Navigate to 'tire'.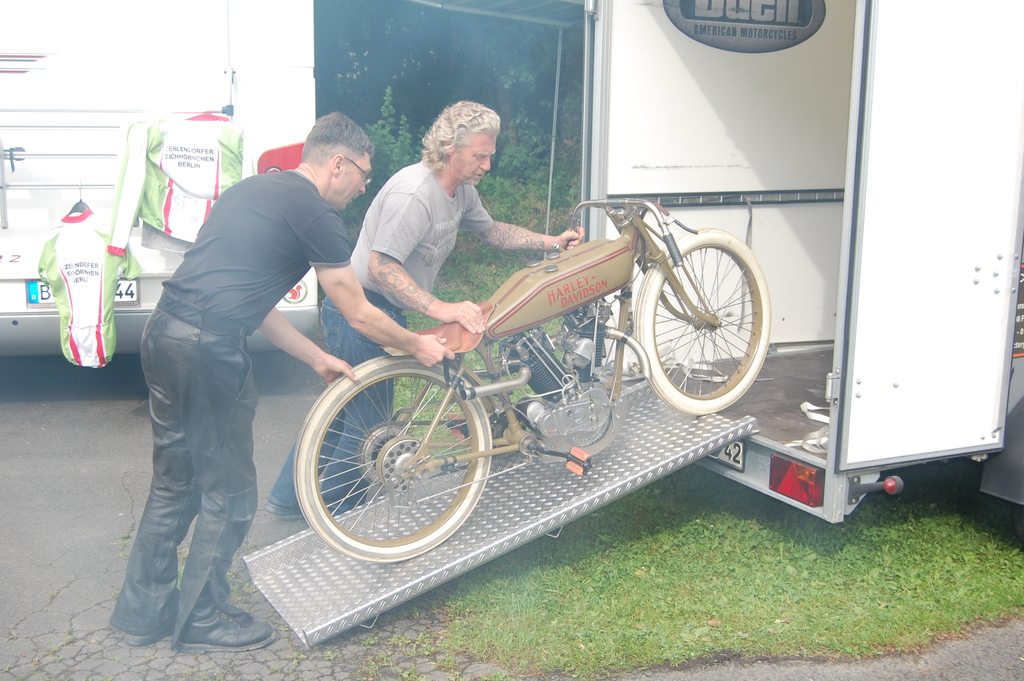
Navigation target: [left=291, top=351, right=493, bottom=569].
